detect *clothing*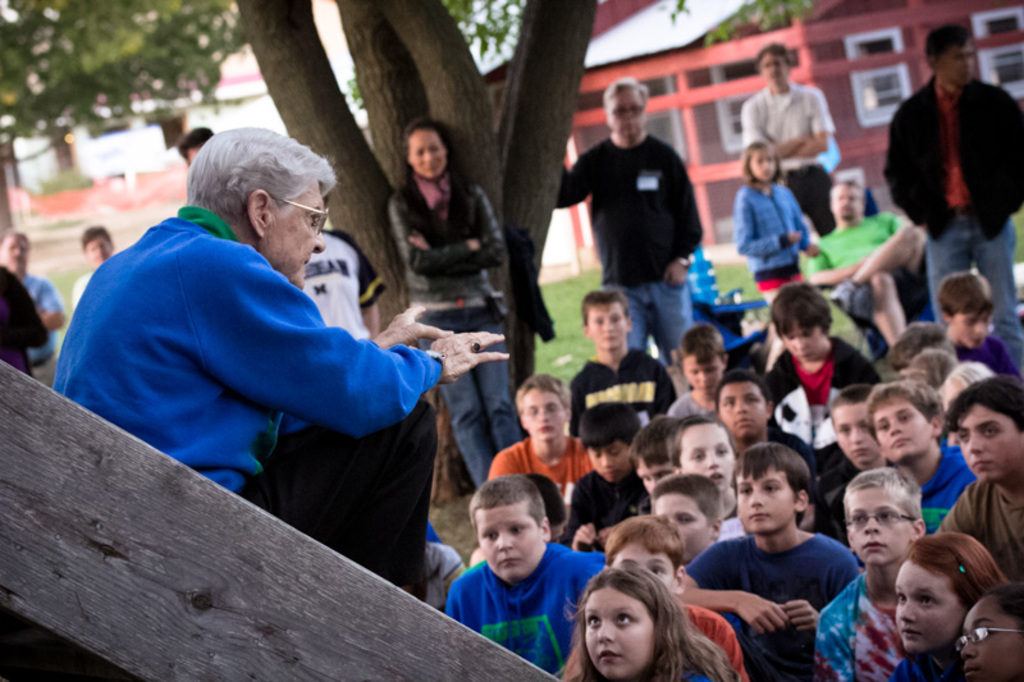
region(737, 78, 846, 273)
